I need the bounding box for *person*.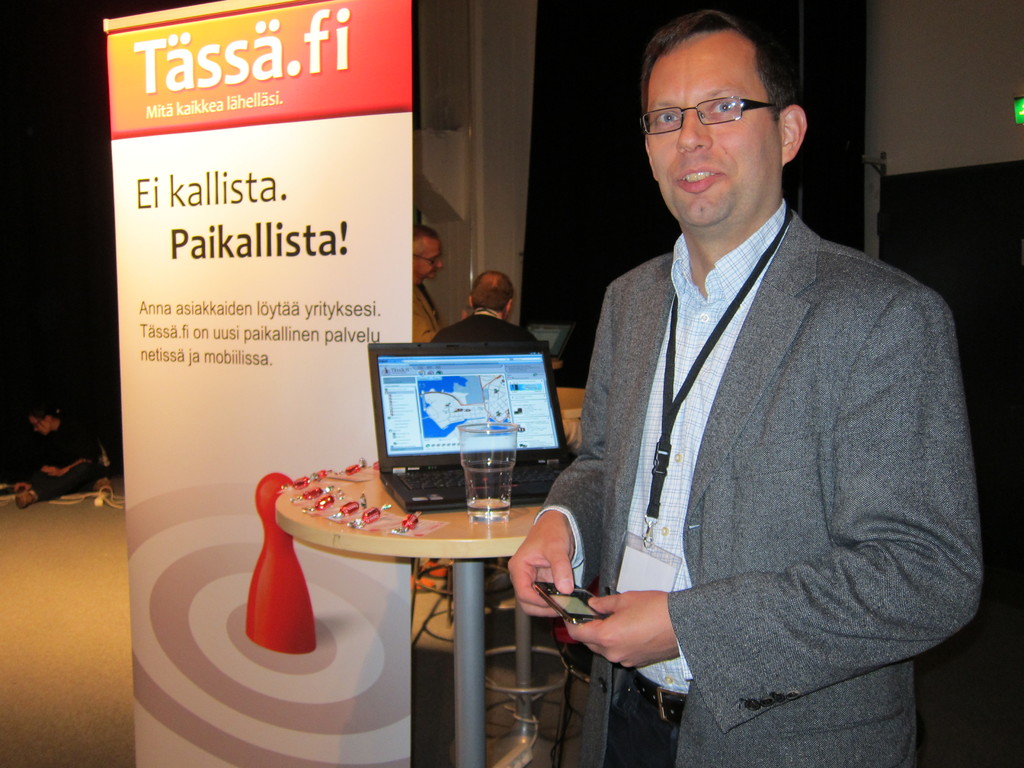
Here it is: 426/269/545/356.
